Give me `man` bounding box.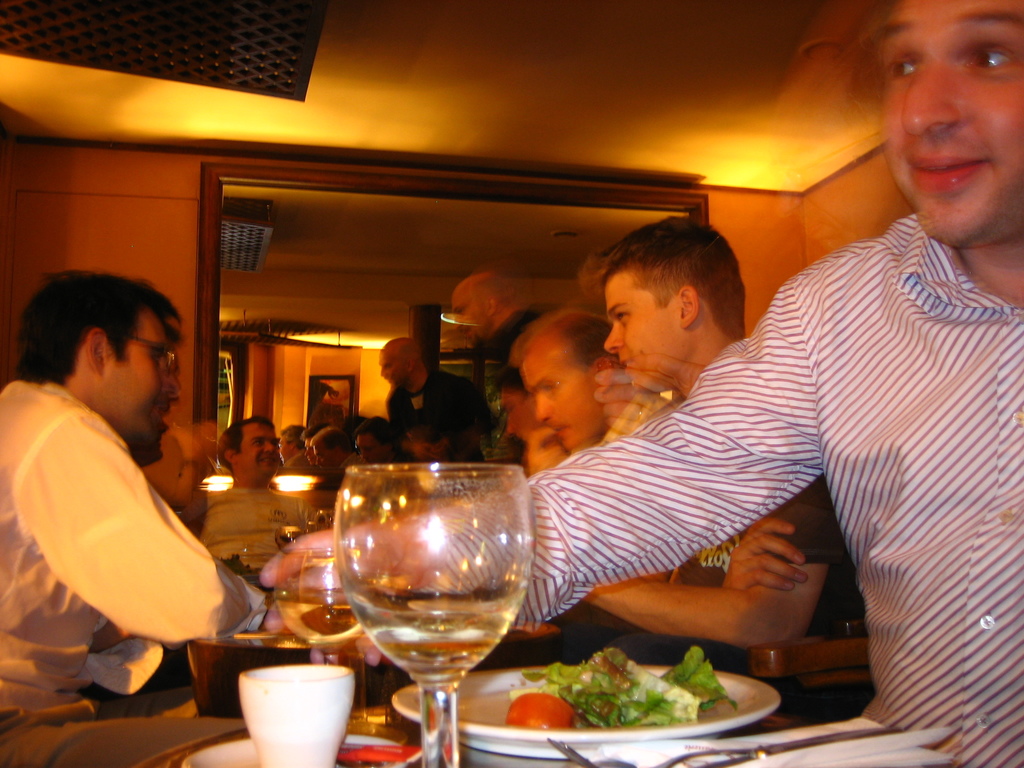
4:252:261:717.
